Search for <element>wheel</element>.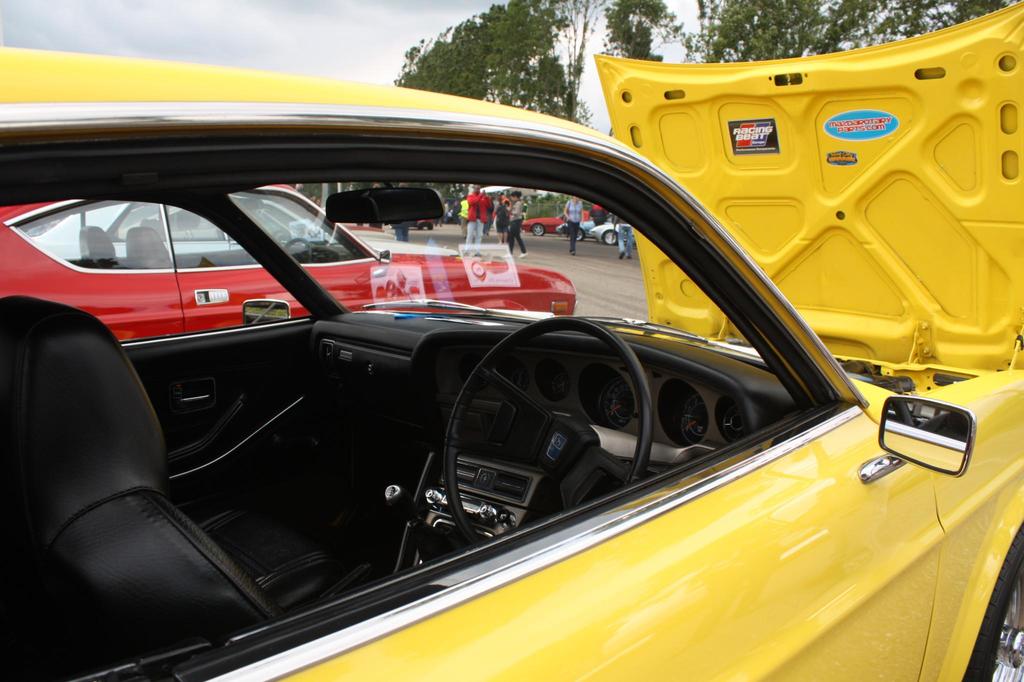
Found at region(285, 238, 314, 261).
